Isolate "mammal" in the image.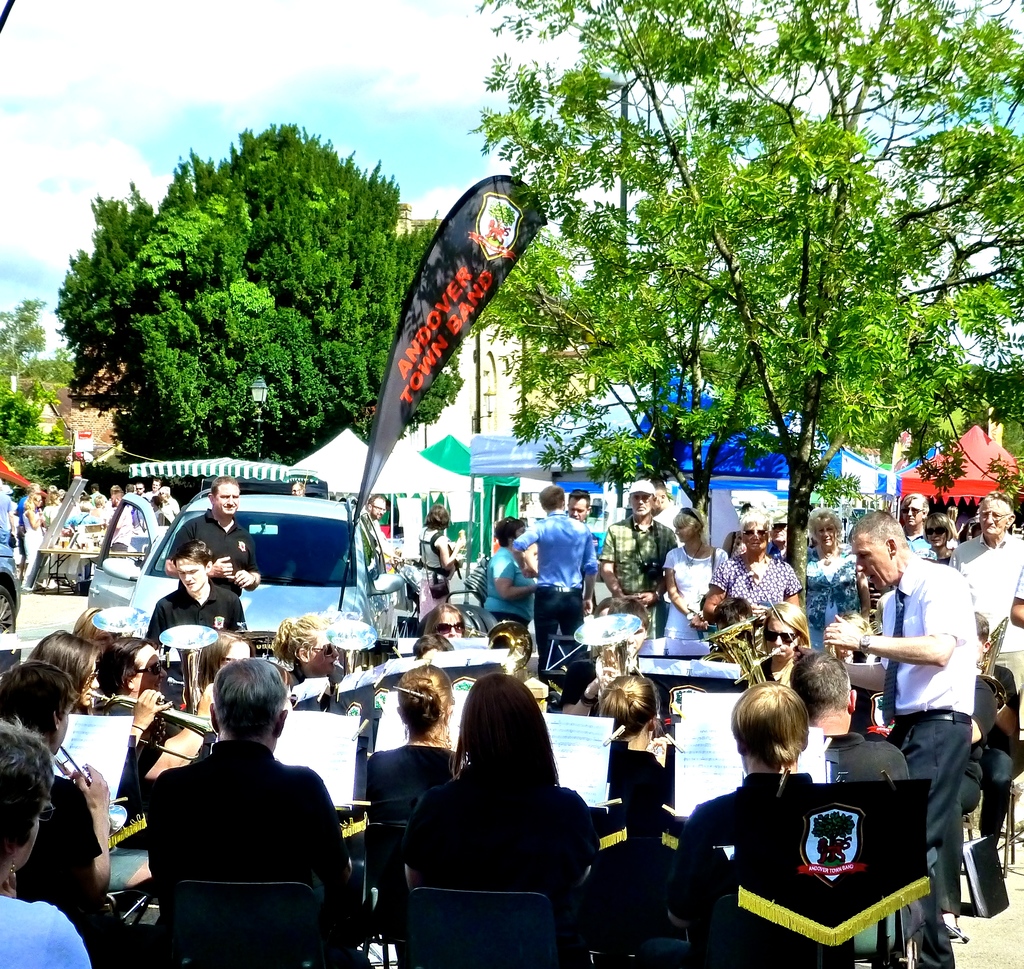
Isolated region: <bbox>396, 671, 601, 927</bbox>.
